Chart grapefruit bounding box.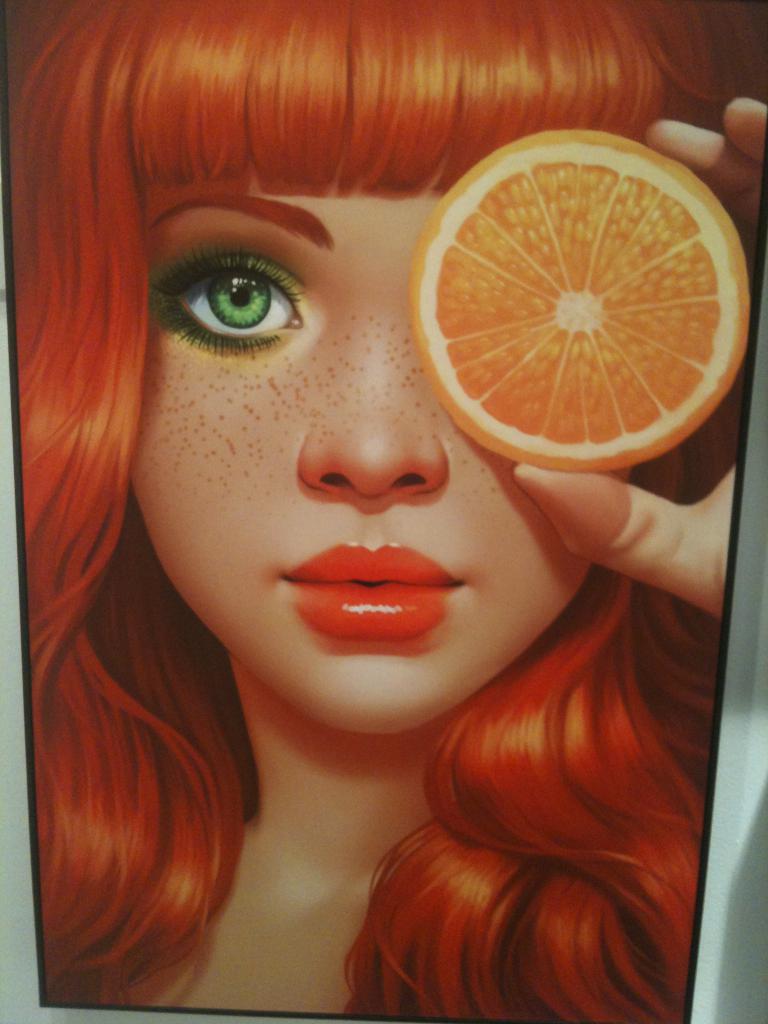
Charted: (405,141,763,479).
